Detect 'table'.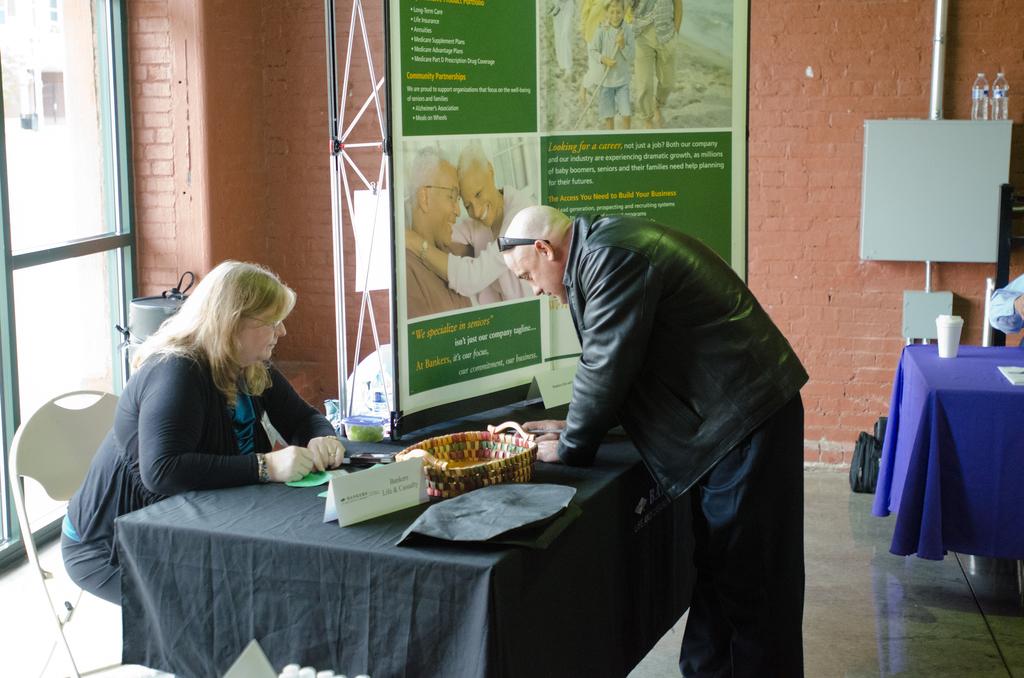
Detected at bbox(83, 426, 662, 668).
